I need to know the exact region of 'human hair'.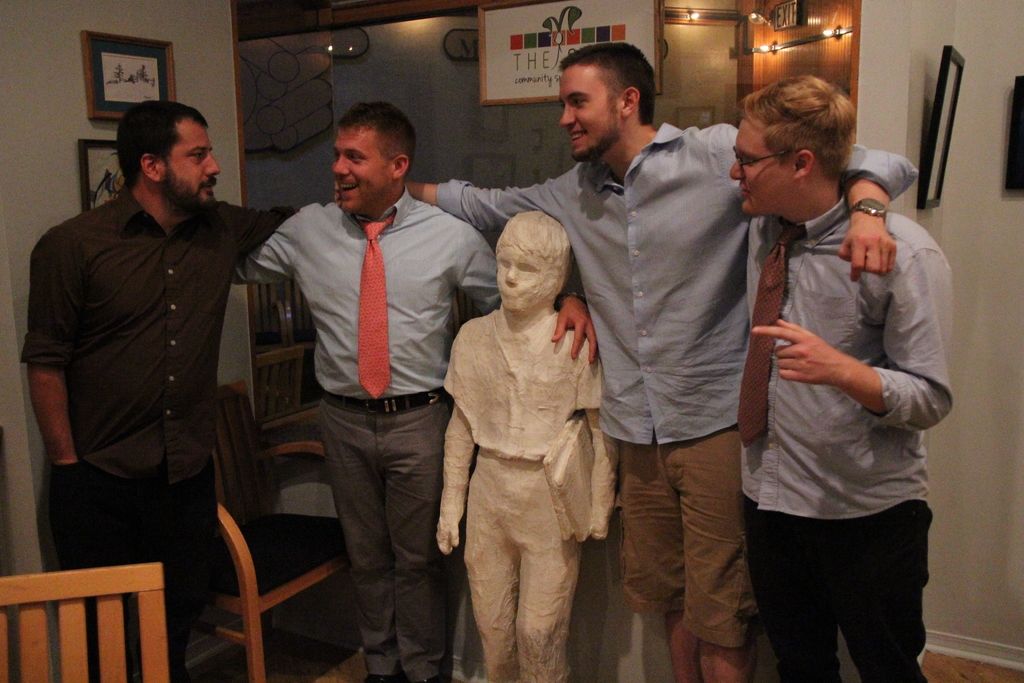
Region: 111,98,209,190.
